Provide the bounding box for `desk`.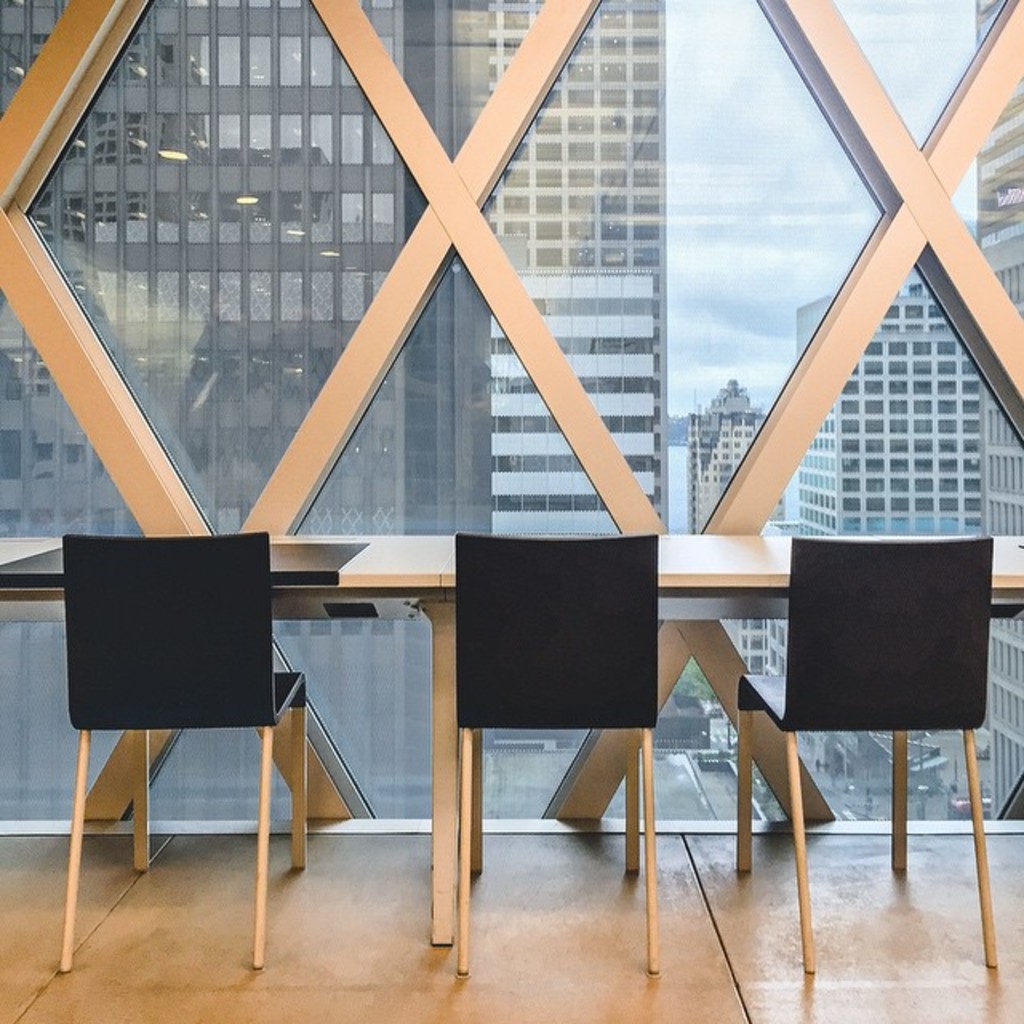
rect(355, 488, 709, 958).
